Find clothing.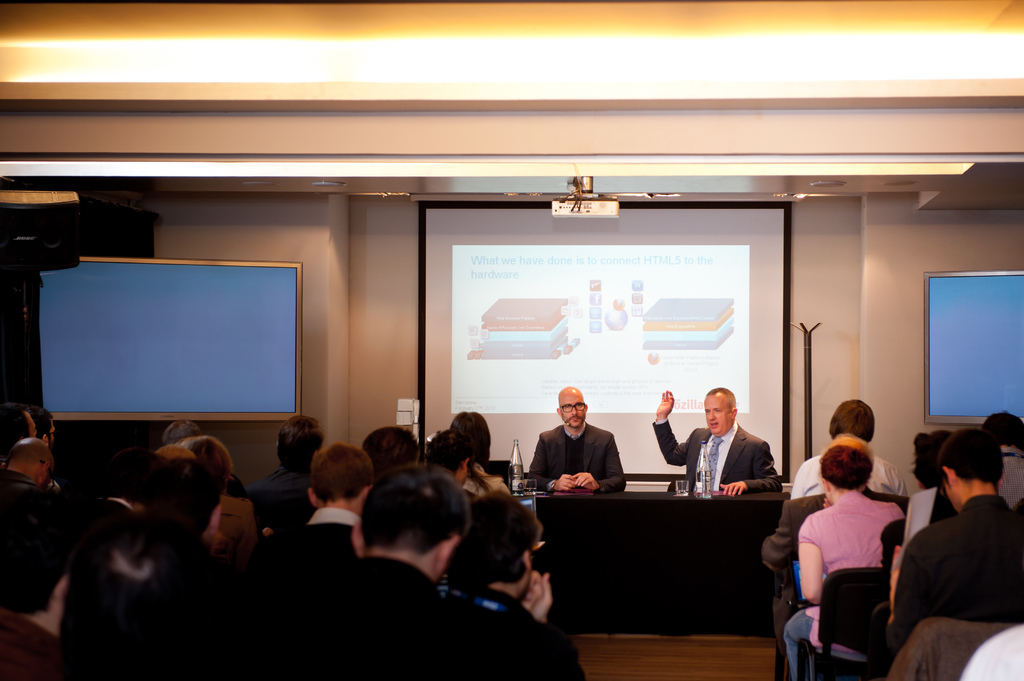
rect(2, 601, 86, 680).
